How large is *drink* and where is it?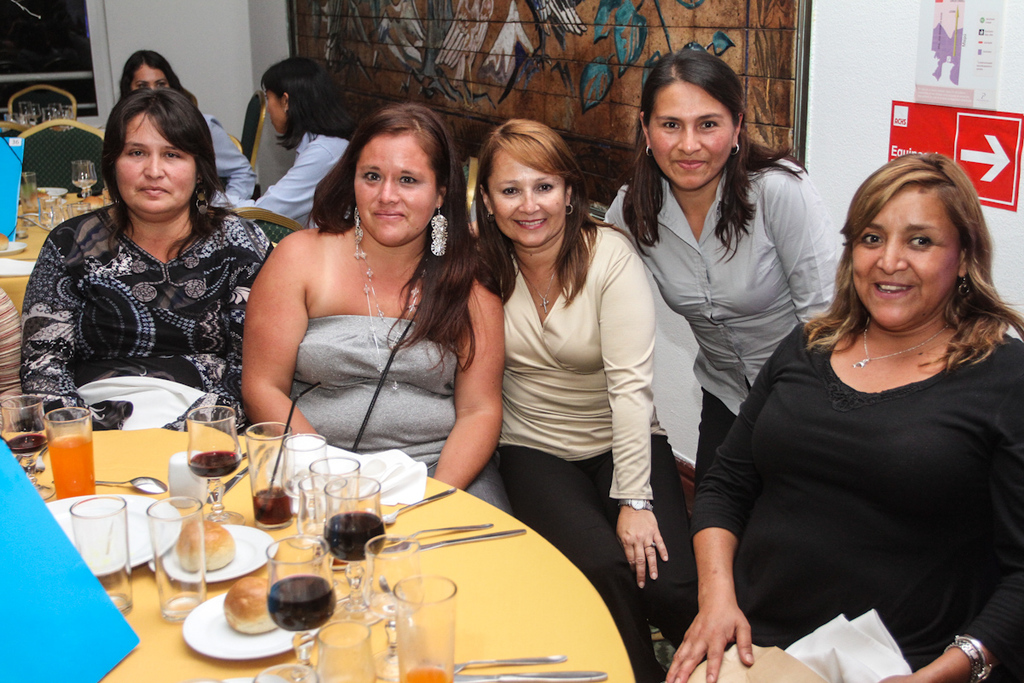
Bounding box: 252, 484, 294, 524.
